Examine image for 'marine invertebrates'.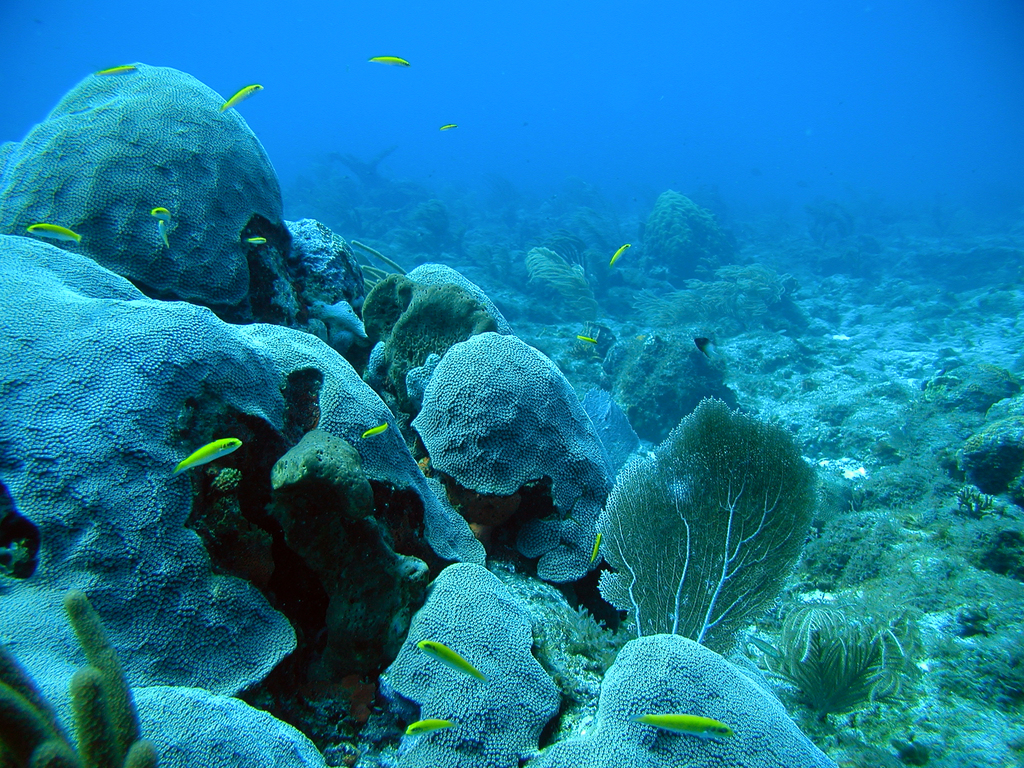
Examination result: [636,179,738,289].
